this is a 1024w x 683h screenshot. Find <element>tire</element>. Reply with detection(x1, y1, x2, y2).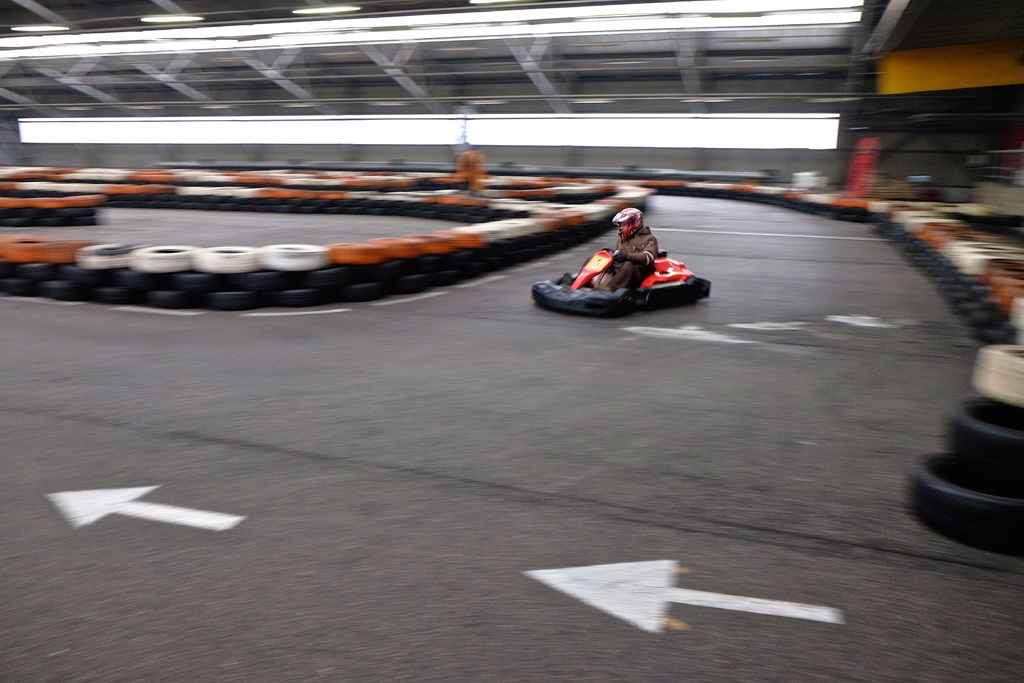
detection(968, 341, 1023, 409).
